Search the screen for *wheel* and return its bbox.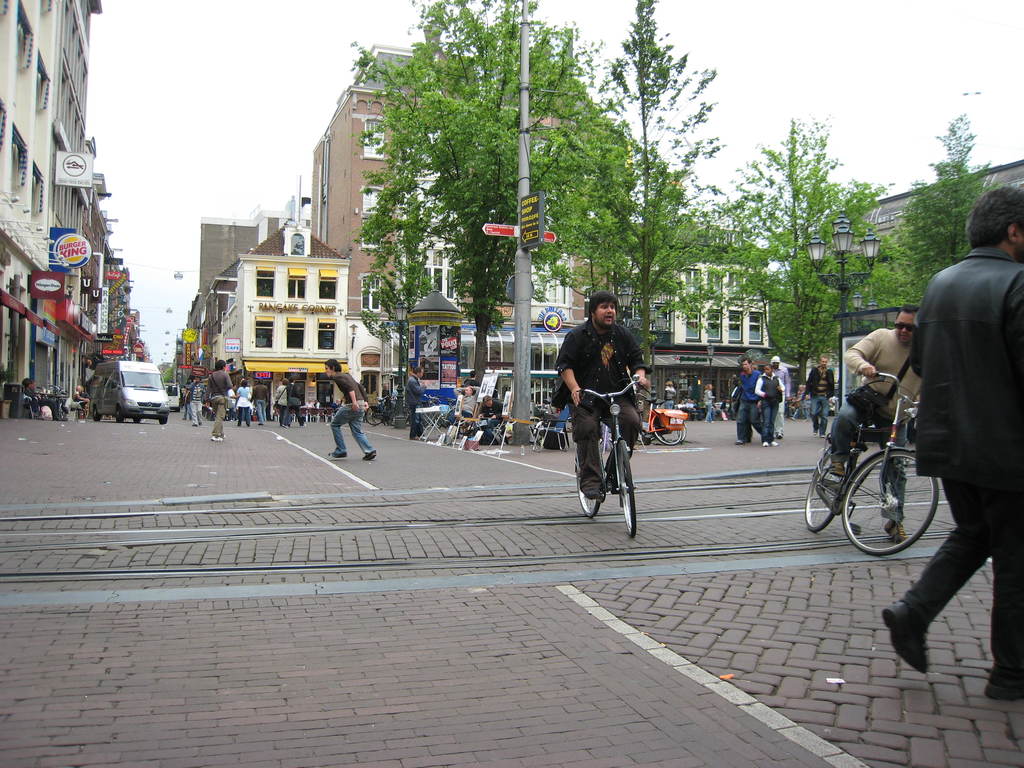
Found: [575, 465, 600, 518].
